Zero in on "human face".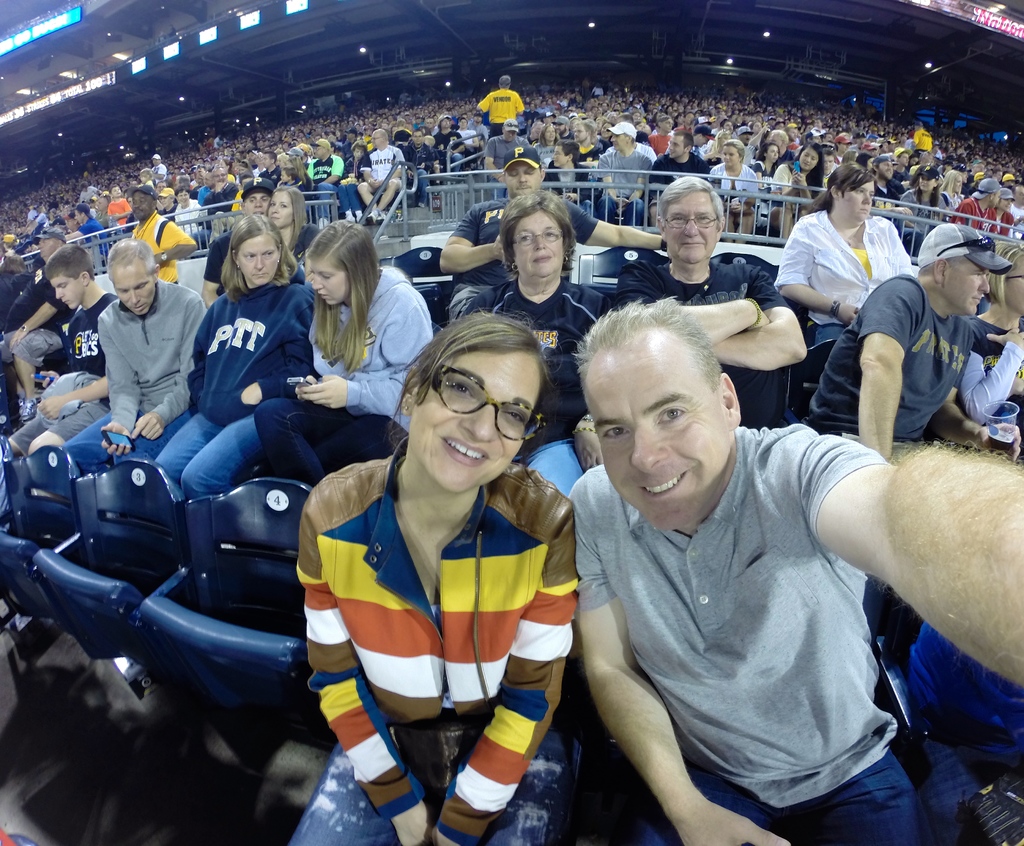
Zeroed in: [503,166,543,193].
